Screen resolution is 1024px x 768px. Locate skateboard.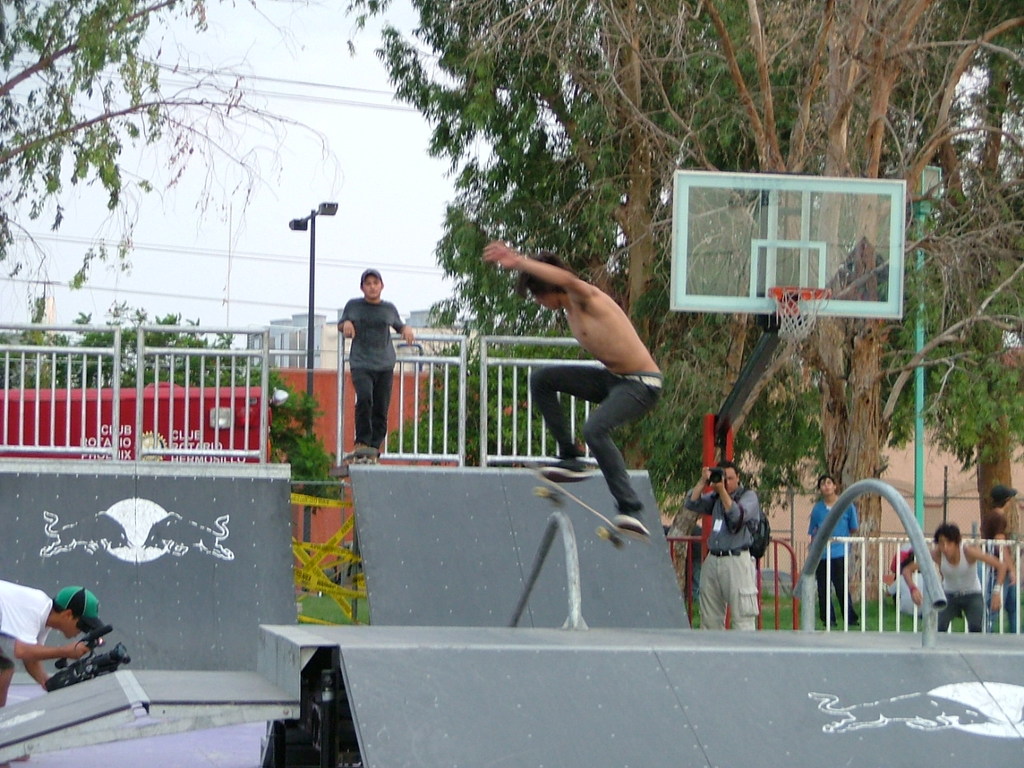
detection(535, 469, 644, 550).
